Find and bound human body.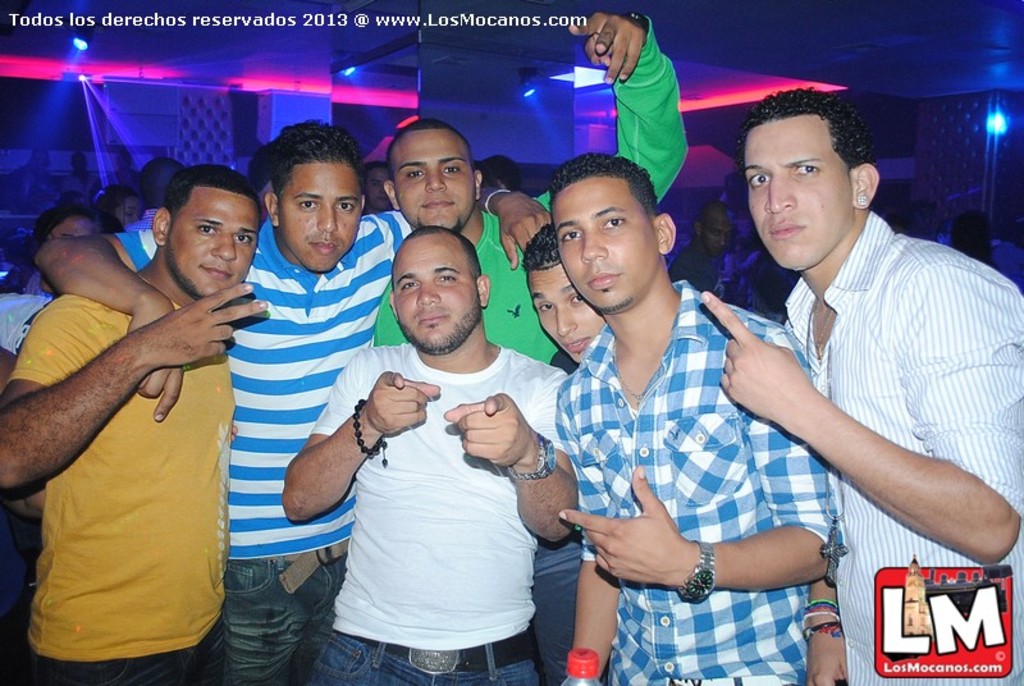
Bound: left=279, top=343, right=581, bottom=685.
